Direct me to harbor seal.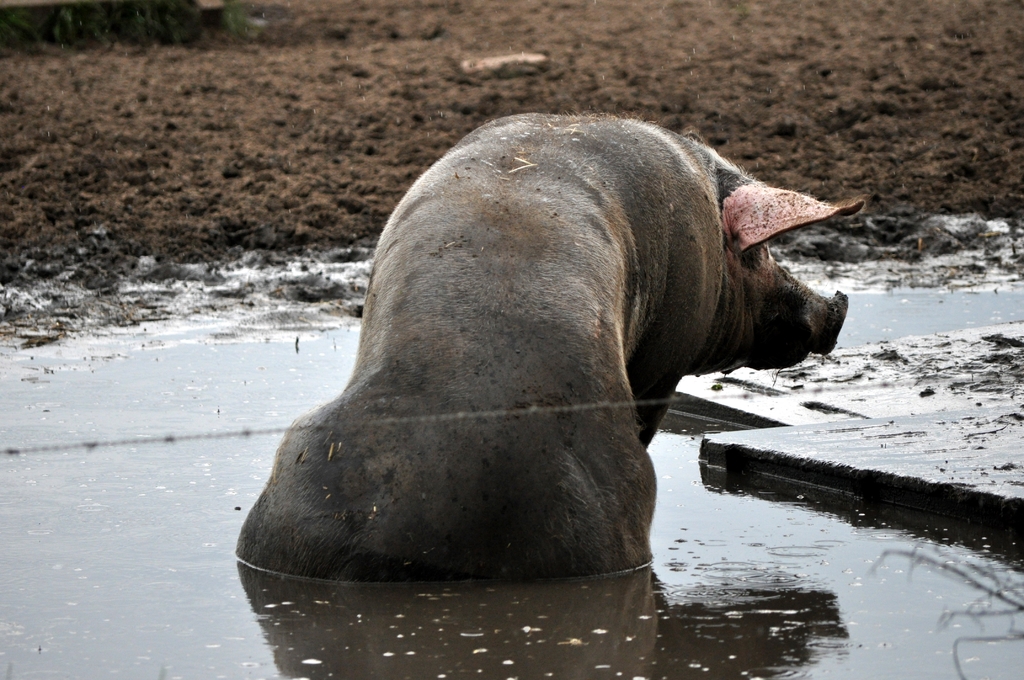
Direction: [234,111,872,581].
